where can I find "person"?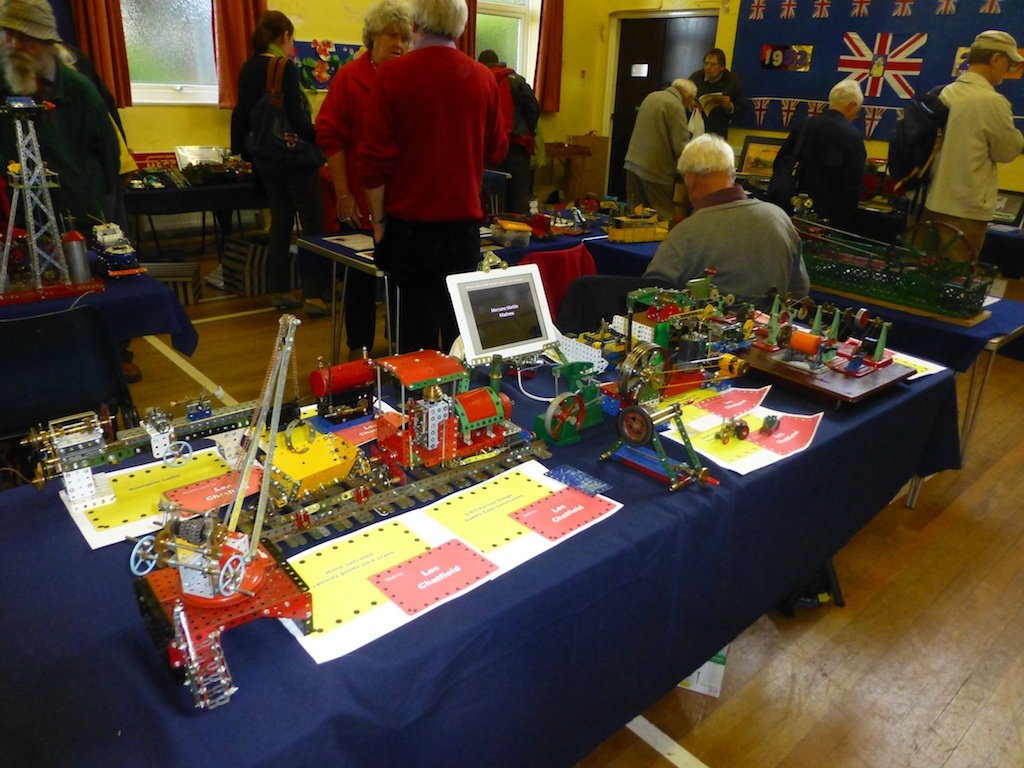
You can find it at detection(622, 71, 705, 216).
